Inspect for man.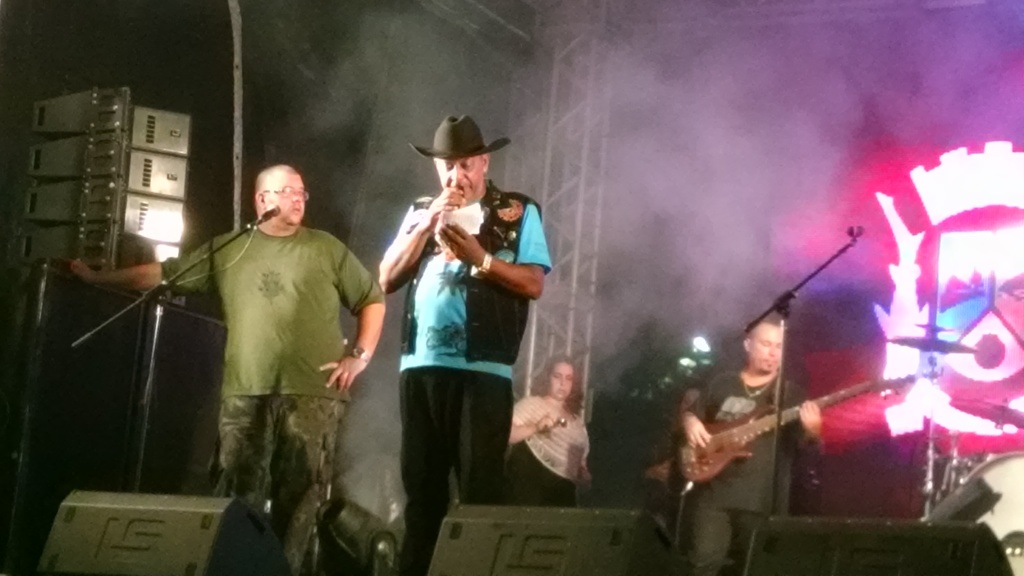
Inspection: [left=177, top=143, right=380, bottom=536].
